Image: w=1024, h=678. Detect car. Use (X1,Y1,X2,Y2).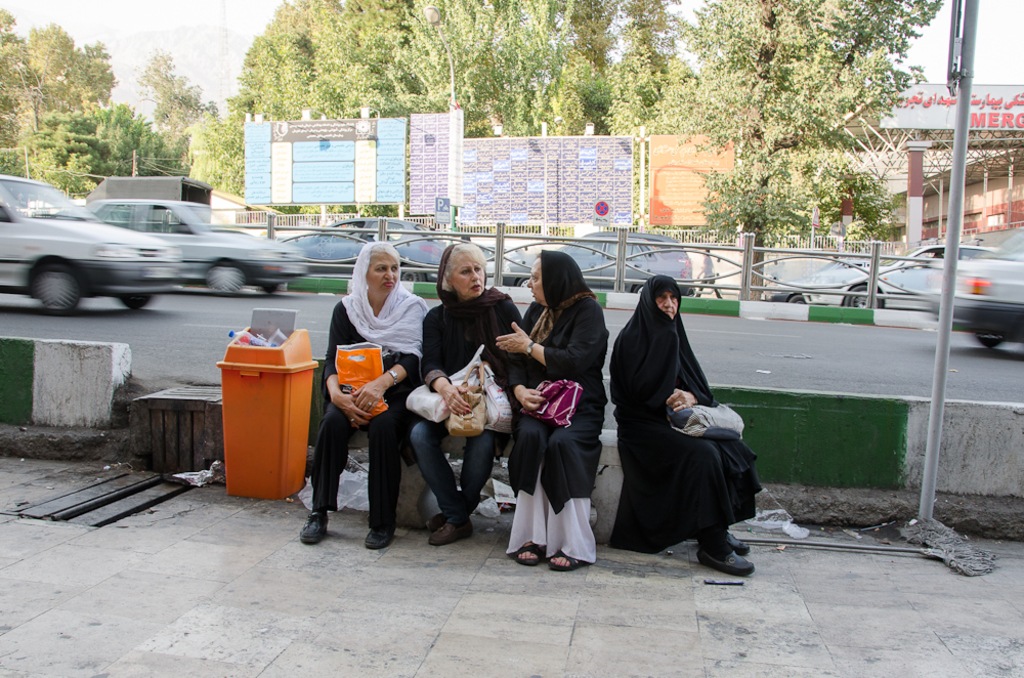
(497,226,691,292).
